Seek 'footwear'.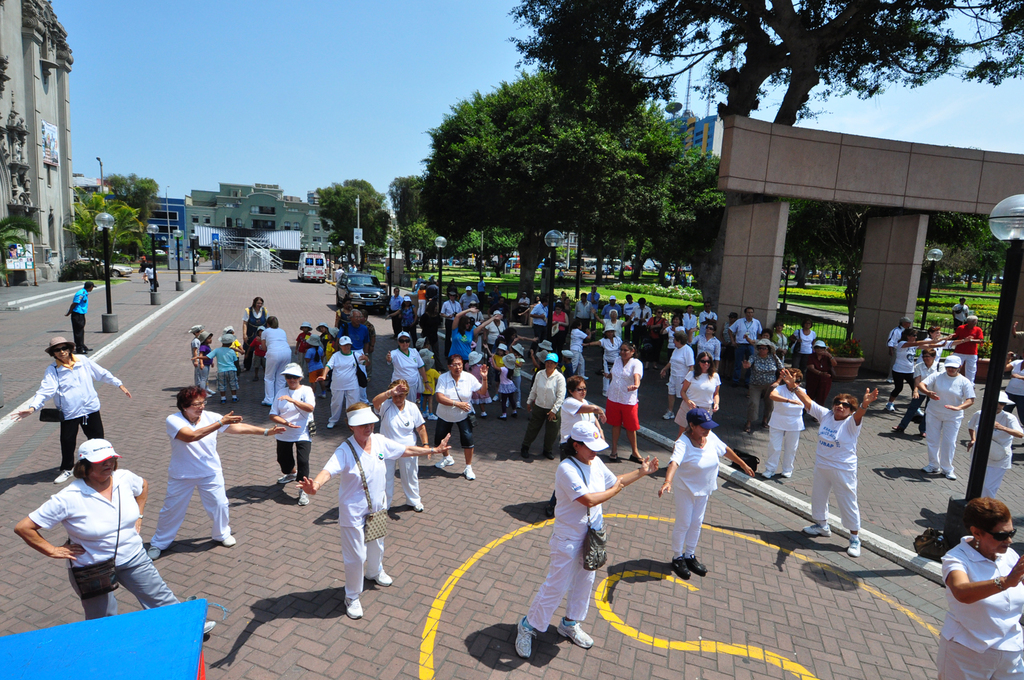
BBox(214, 534, 239, 548).
